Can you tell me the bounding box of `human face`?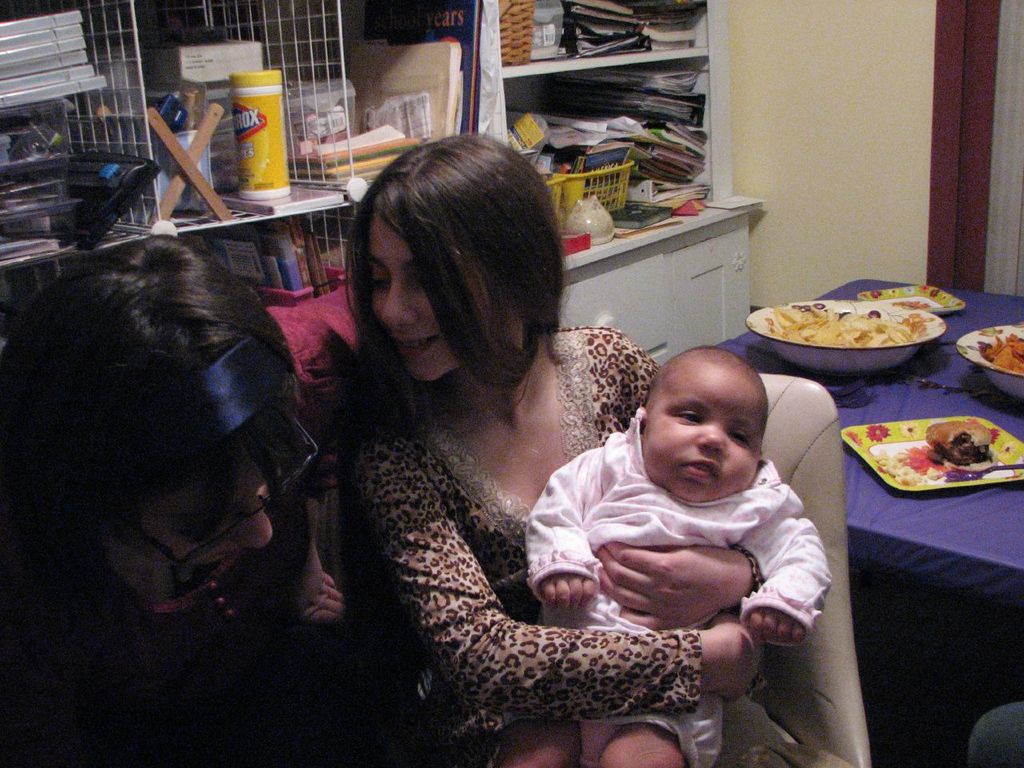
[x1=642, y1=375, x2=761, y2=501].
